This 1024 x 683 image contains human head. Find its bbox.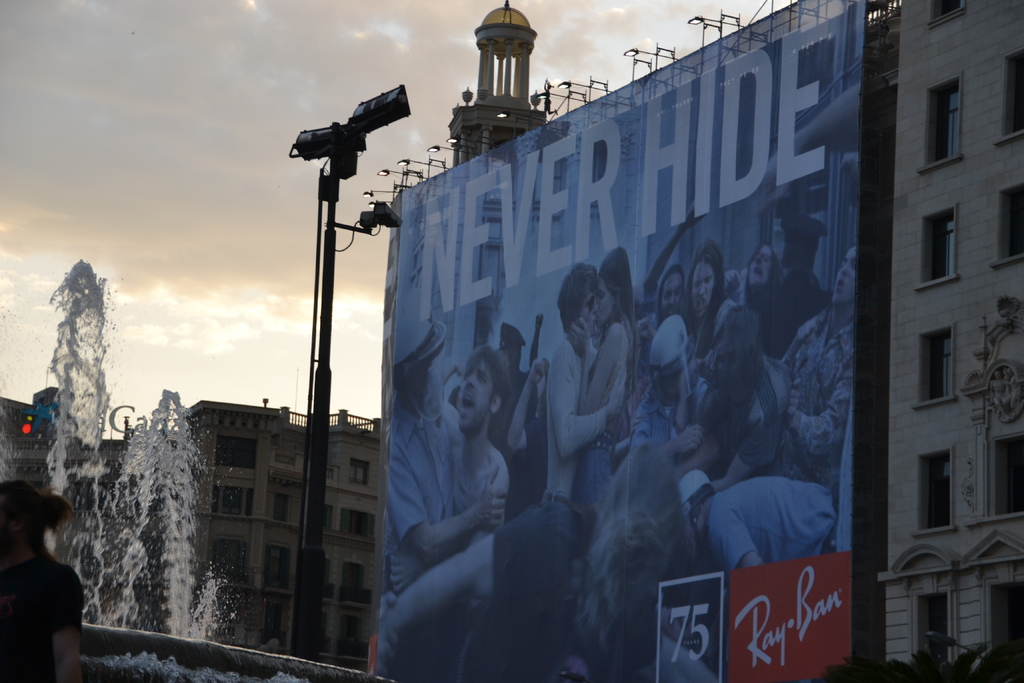
Rect(644, 331, 691, 404).
